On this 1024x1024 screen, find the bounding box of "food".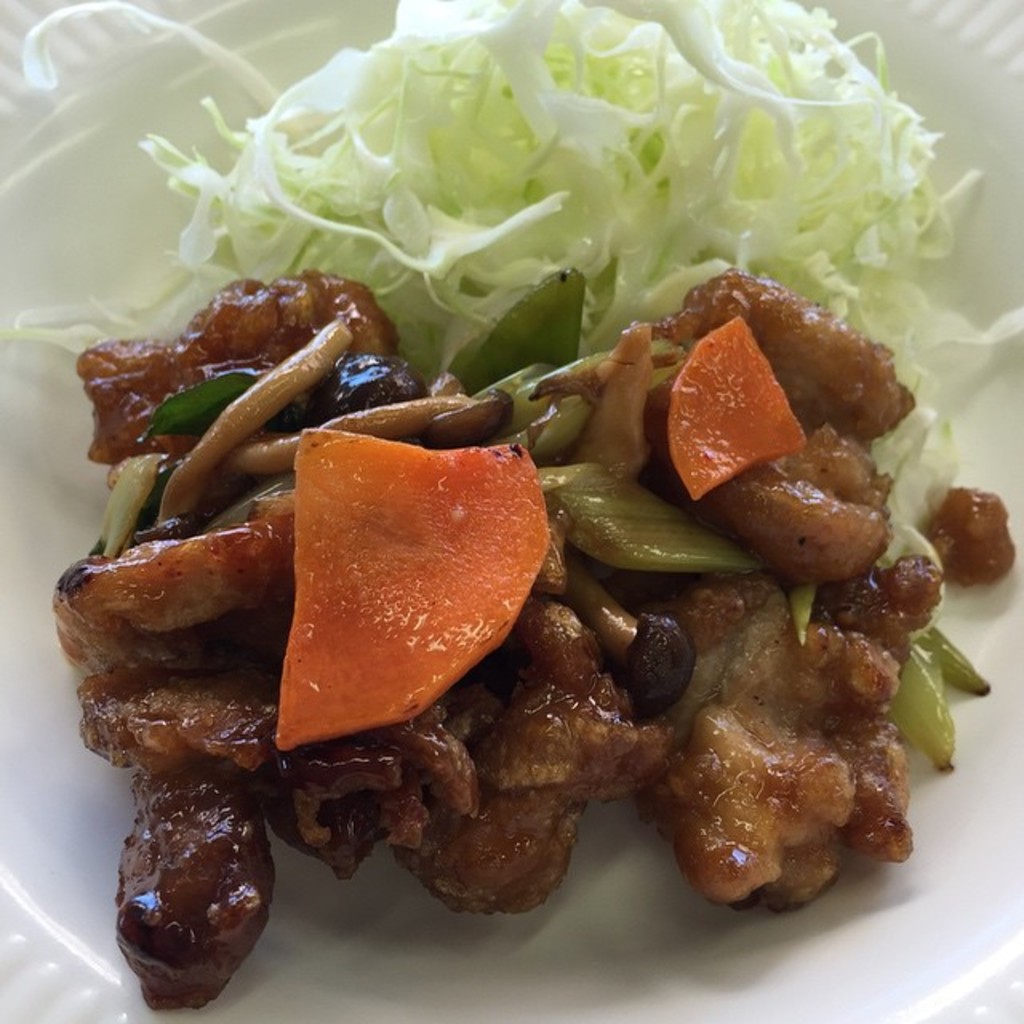
Bounding box: pyautogui.locateOnScreen(654, 605, 902, 925).
